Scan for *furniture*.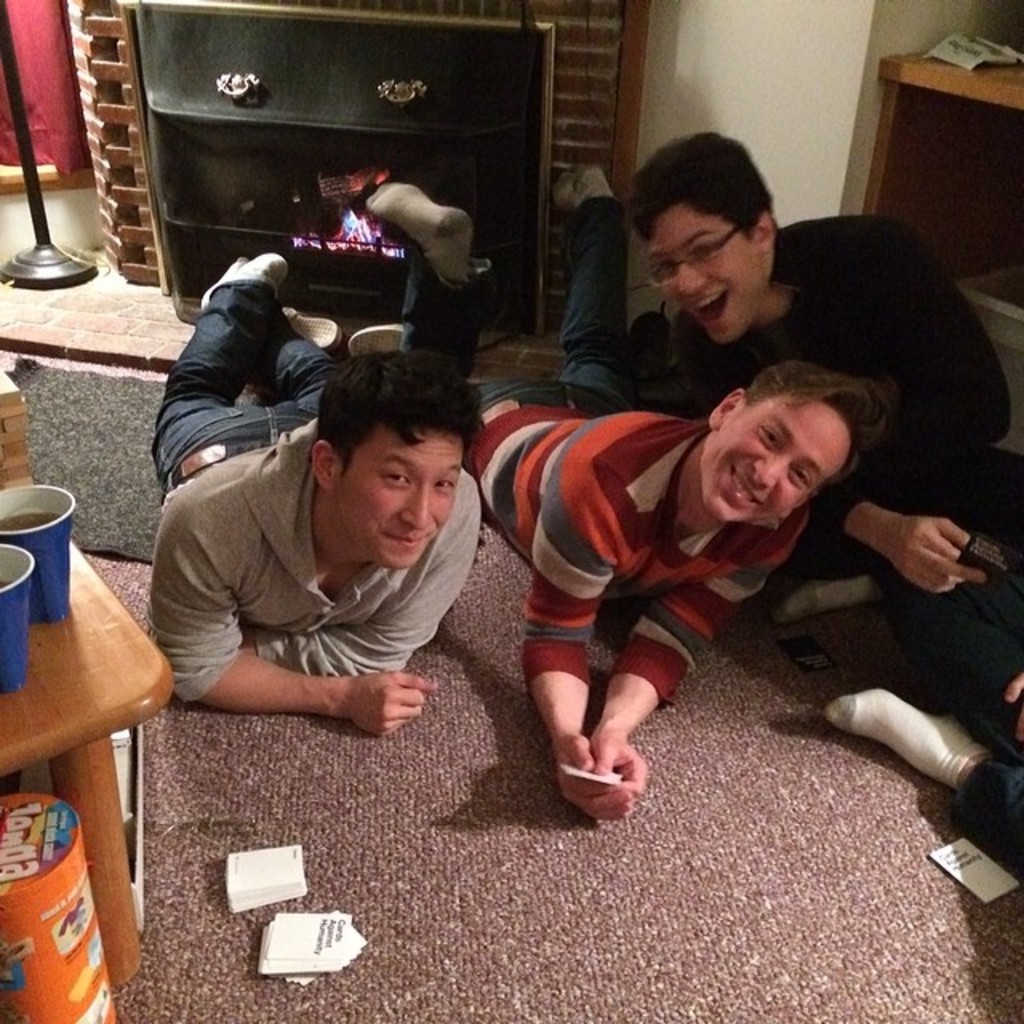
Scan result: detection(0, 534, 174, 989).
